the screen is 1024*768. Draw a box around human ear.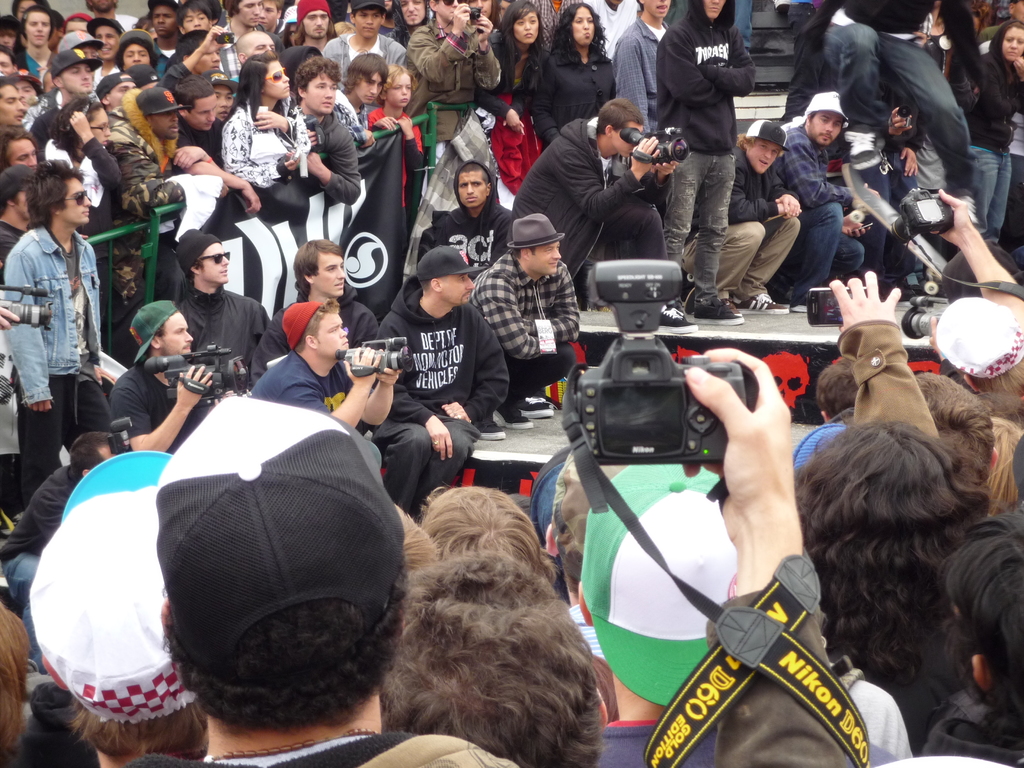
box=[350, 15, 354, 25].
